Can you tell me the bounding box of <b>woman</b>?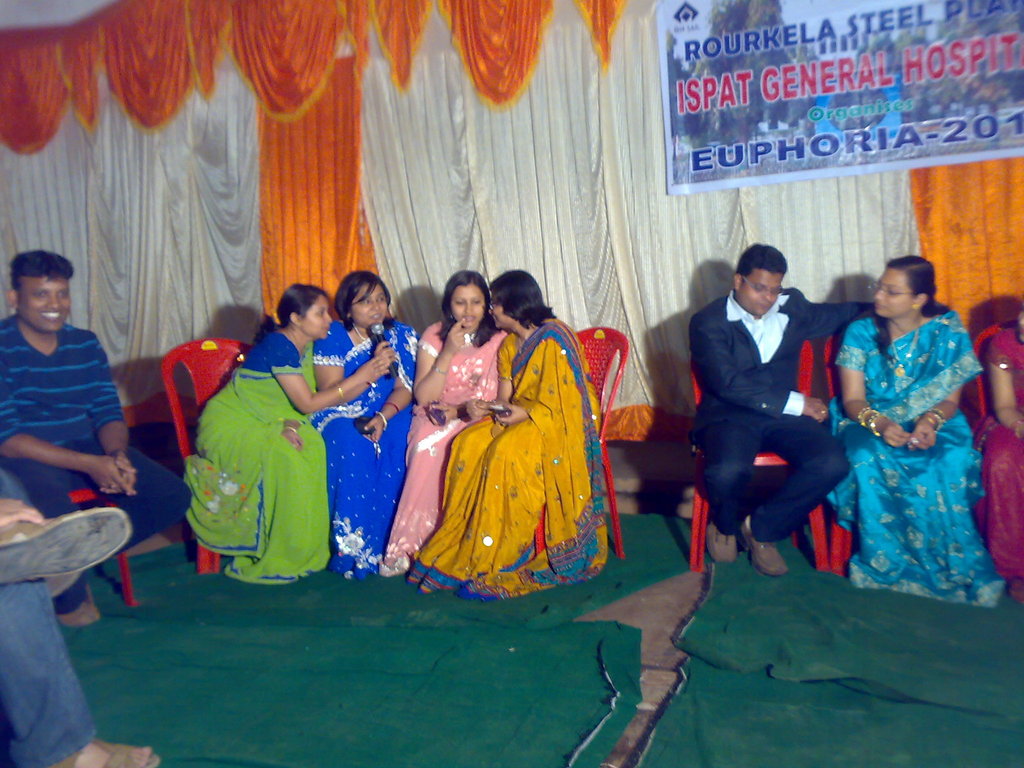
973/300/1023/604.
